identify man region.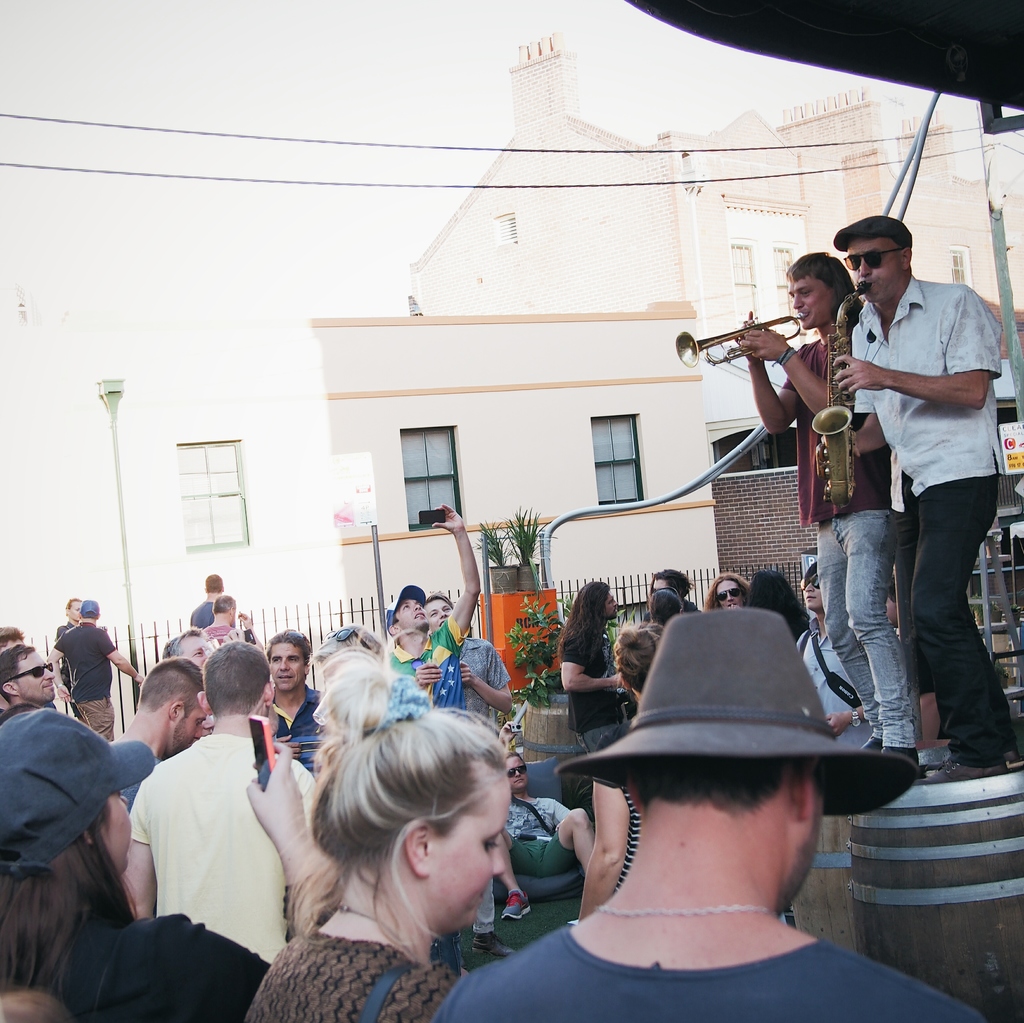
Region: l=97, t=658, r=212, b=816.
